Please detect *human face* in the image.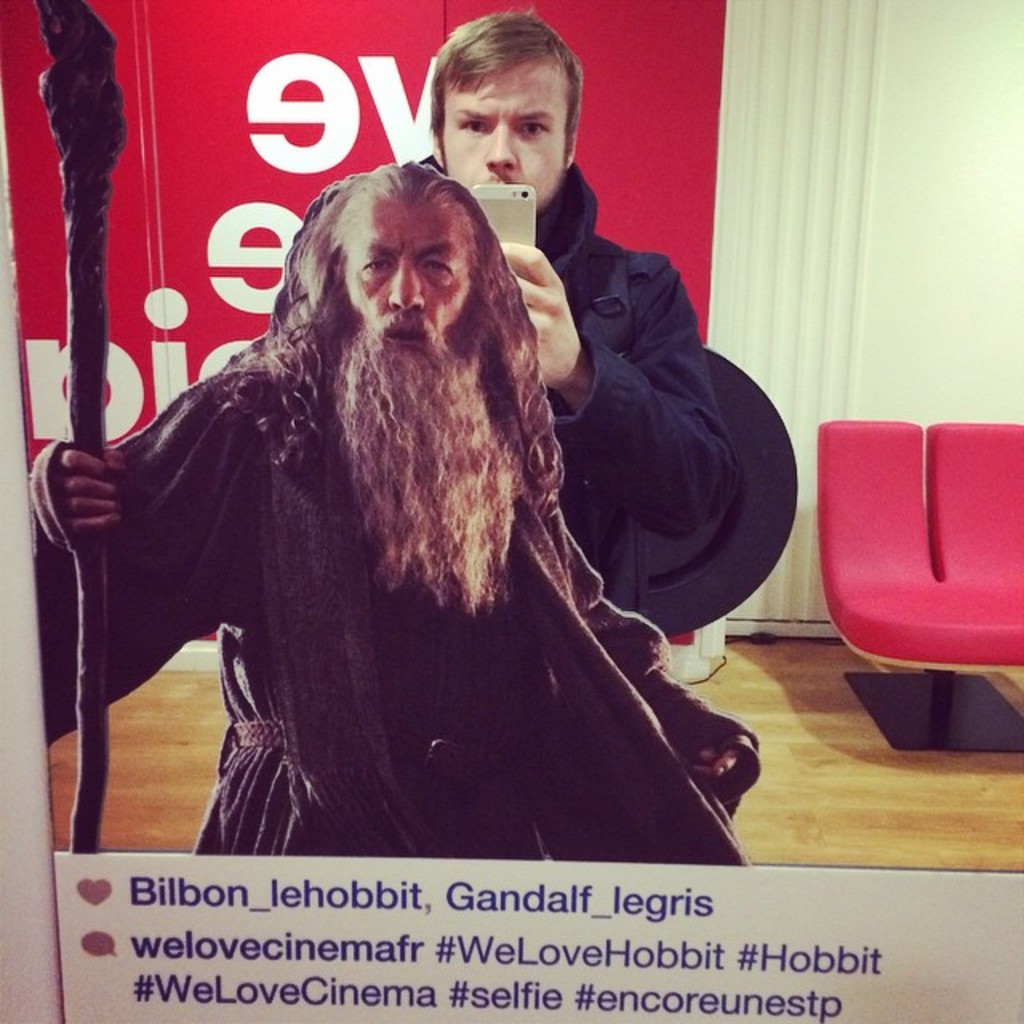
<bbox>341, 200, 472, 346</bbox>.
